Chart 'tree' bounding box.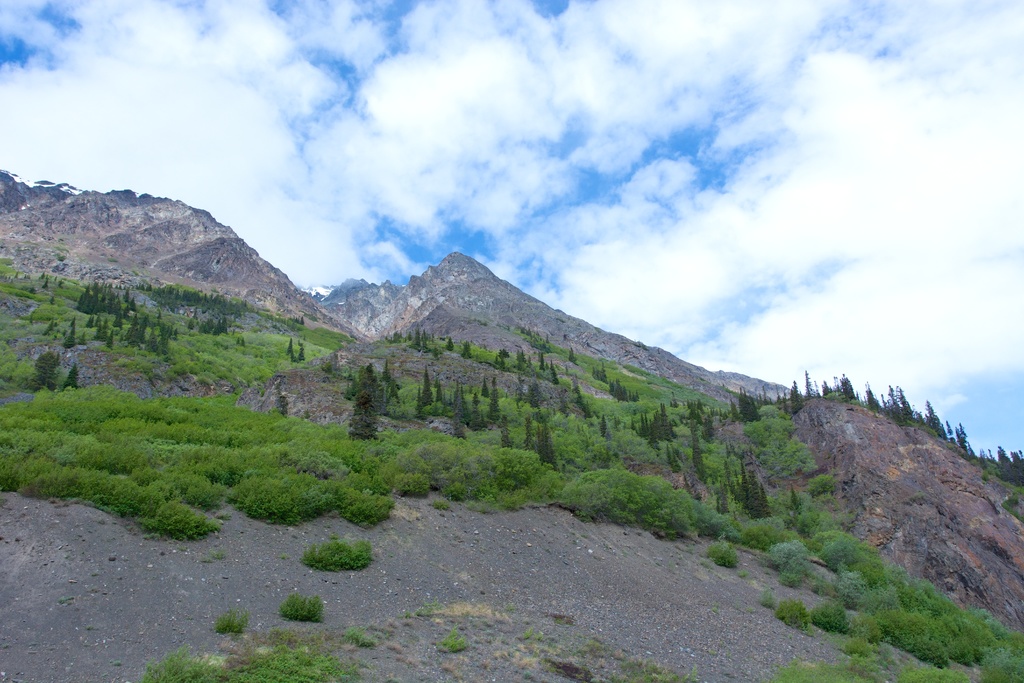
Charted: 431 347 438 361.
